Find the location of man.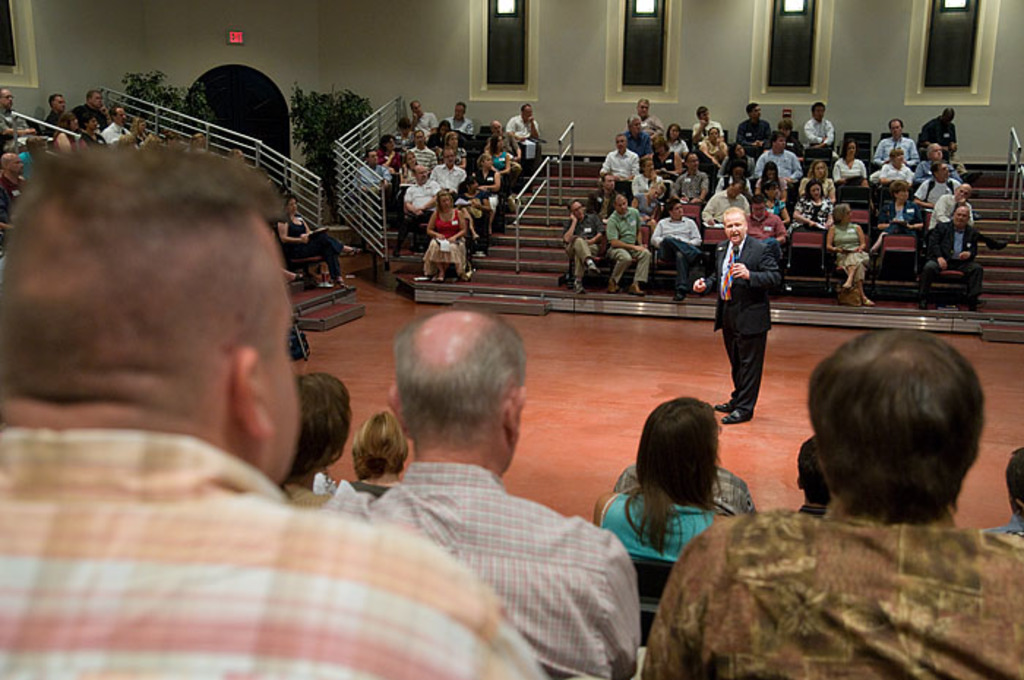
Location: region(0, 140, 554, 679).
